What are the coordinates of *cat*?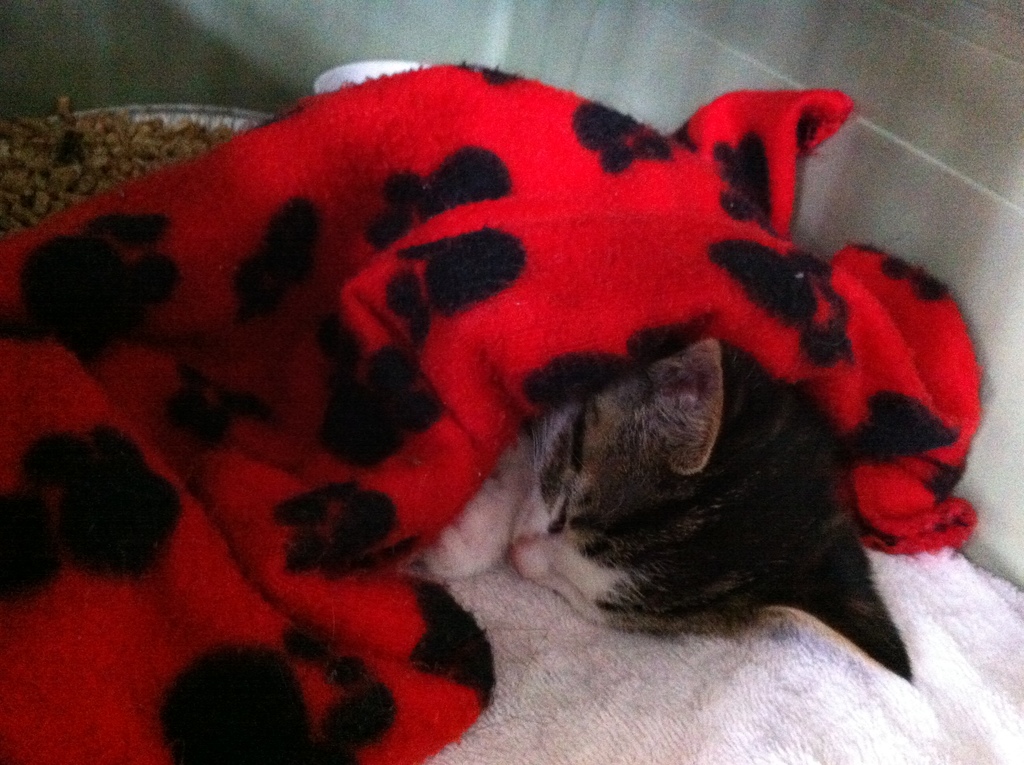
<box>422,338,915,683</box>.
